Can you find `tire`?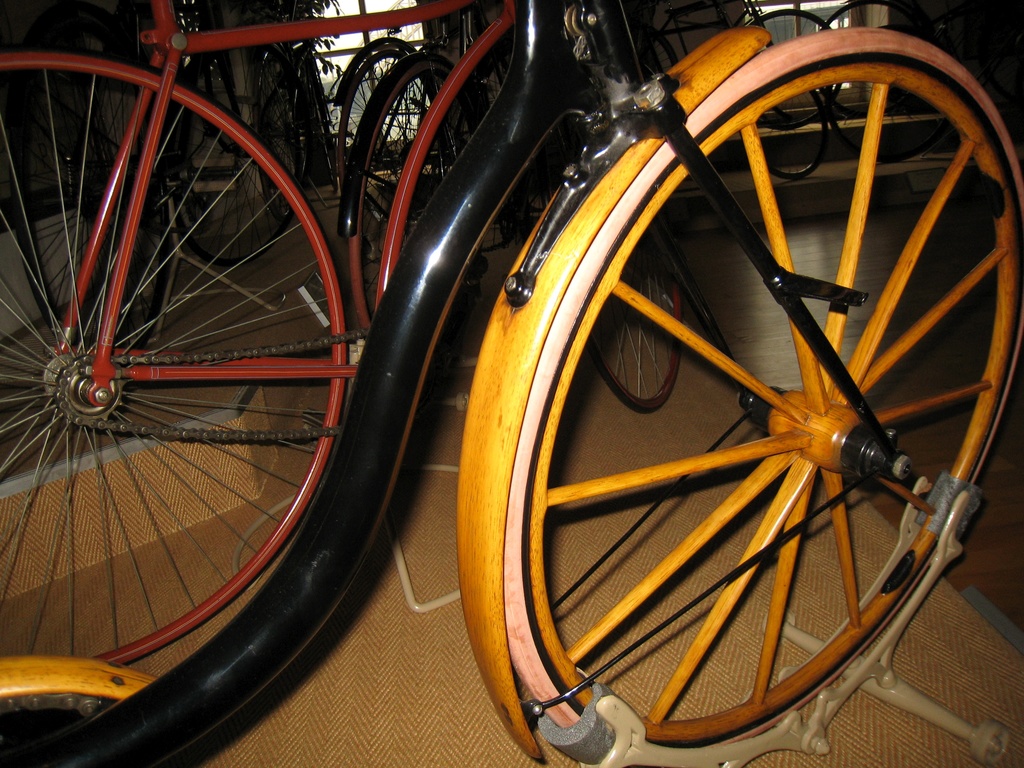
Yes, bounding box: bbox=(483, 31, 1023, 749).
